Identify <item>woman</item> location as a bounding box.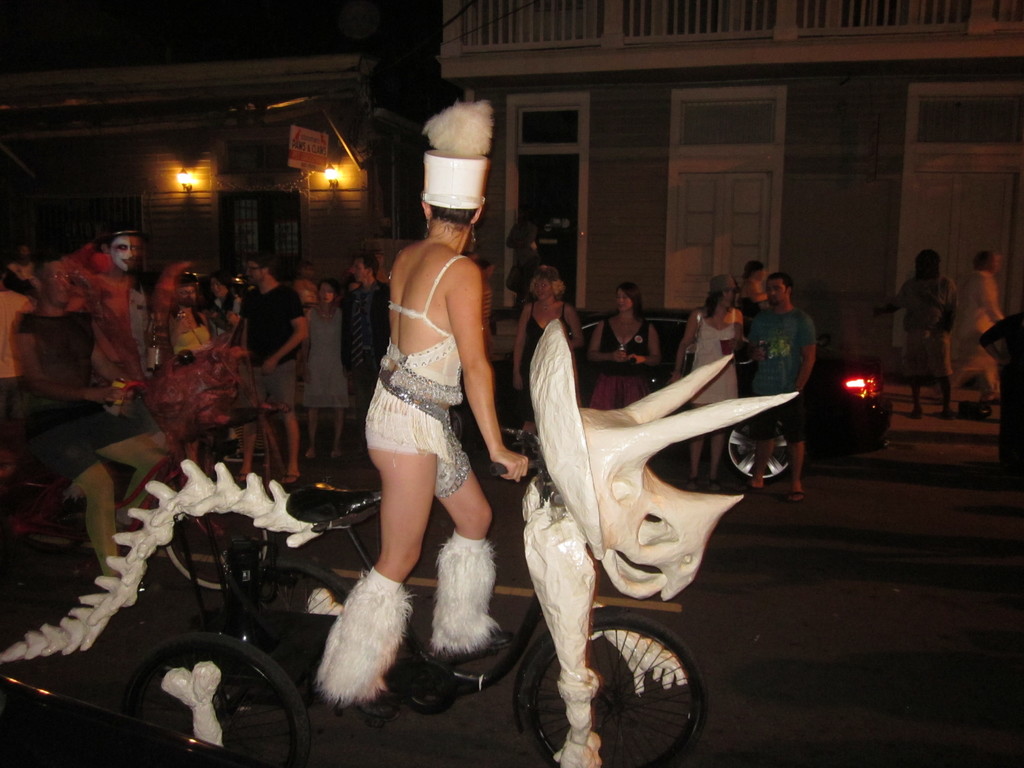
<bbox>296, 282, 349, 454</bbox>.
